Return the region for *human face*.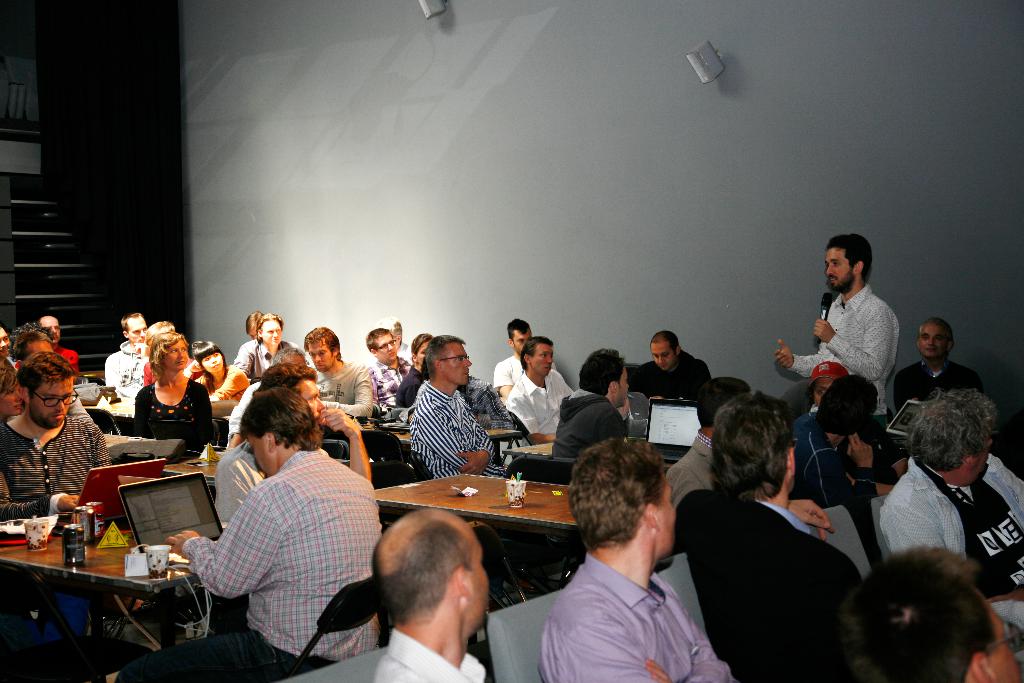
<bbox>161, 340, 188, 368</bbox>.
